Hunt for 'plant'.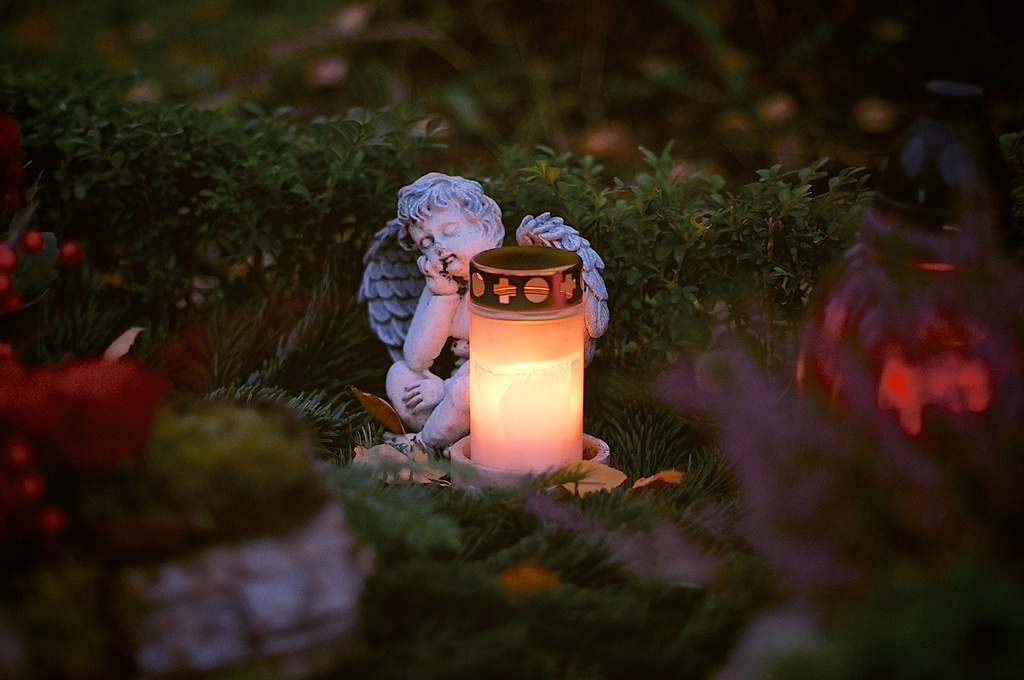
Hunted down at x1=0 y1=339 x2=173 y2=470.
